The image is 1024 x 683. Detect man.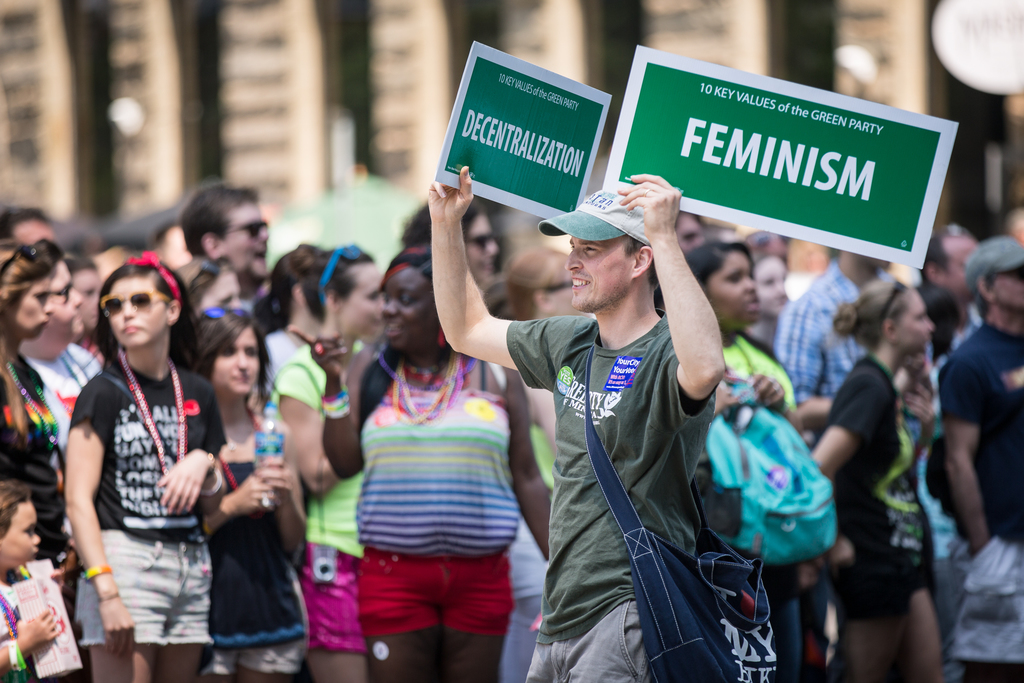
Detection: BBox(182, 179, 269, 313).
